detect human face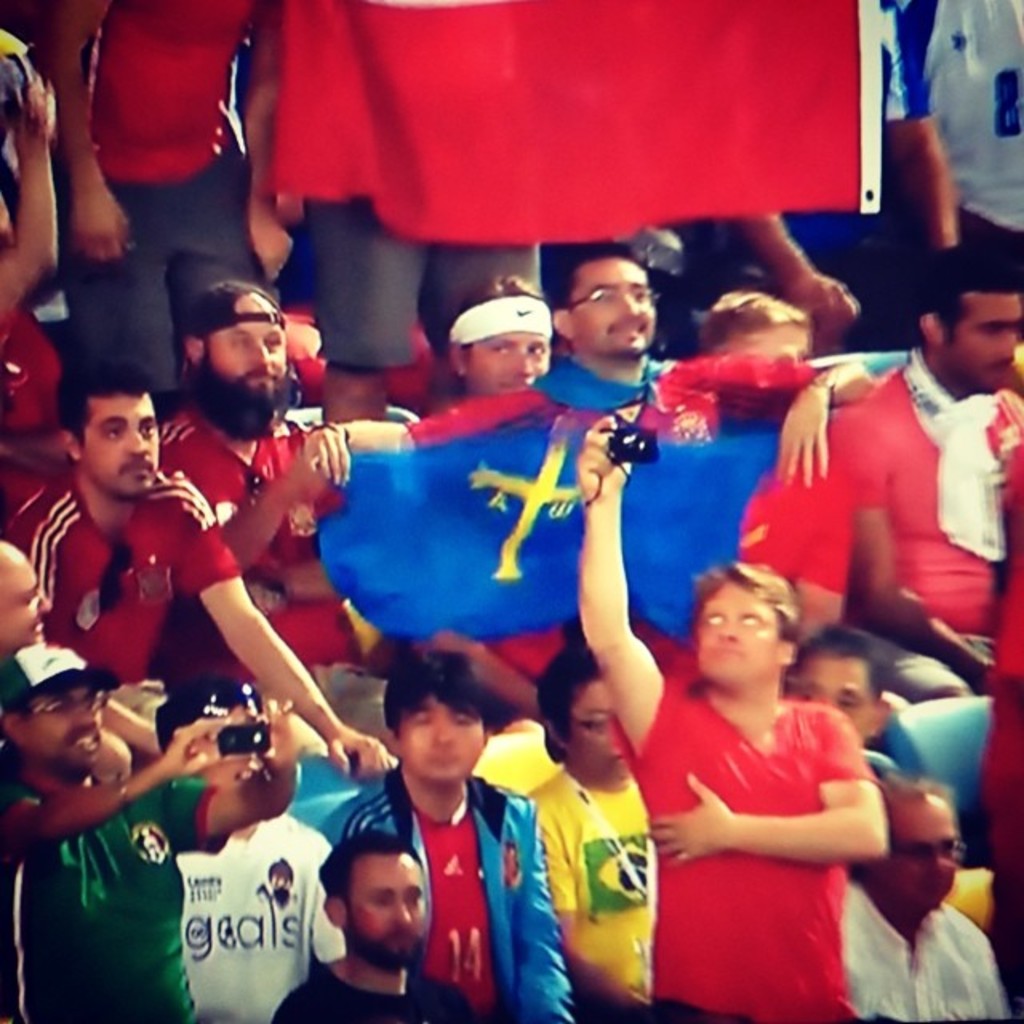
[947,296,1022,392]
